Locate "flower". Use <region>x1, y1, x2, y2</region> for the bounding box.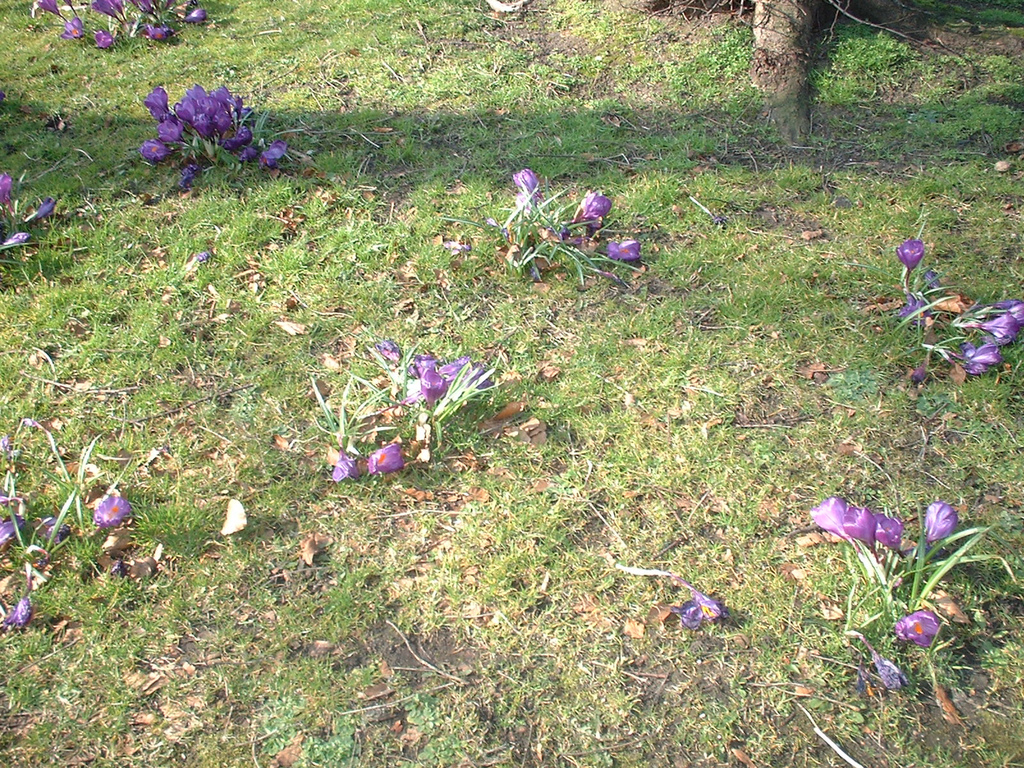
<region>808, 499, 924, 575</region>.
